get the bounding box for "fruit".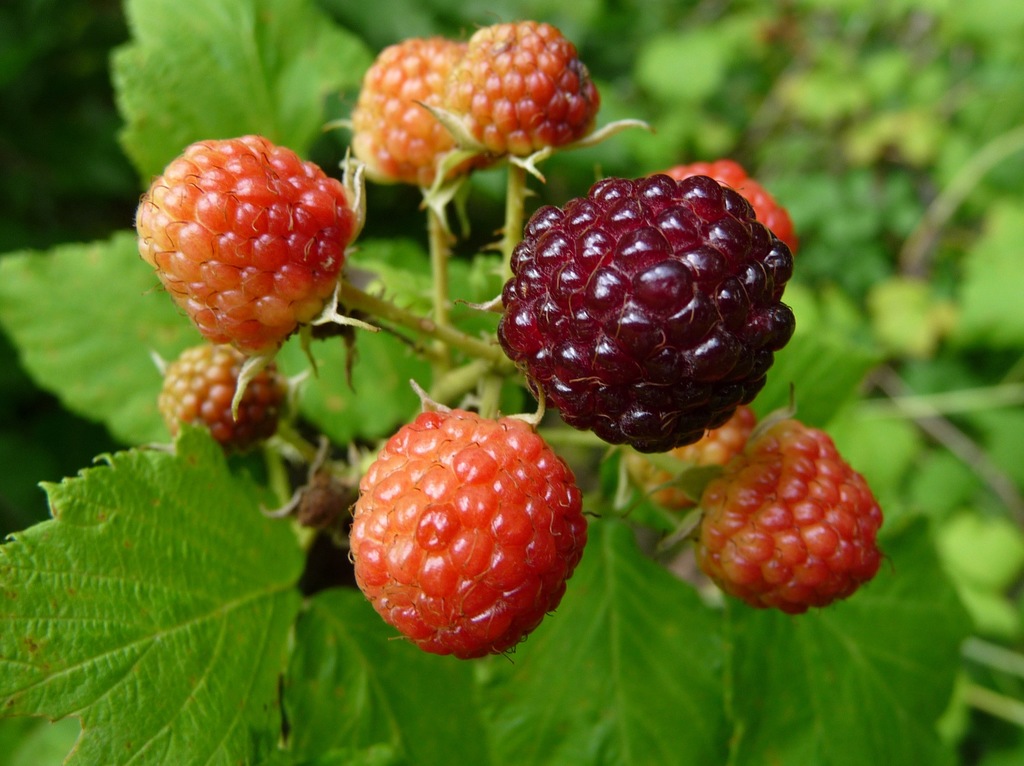
x1=324, y1=31, x2=472, y2=196.
